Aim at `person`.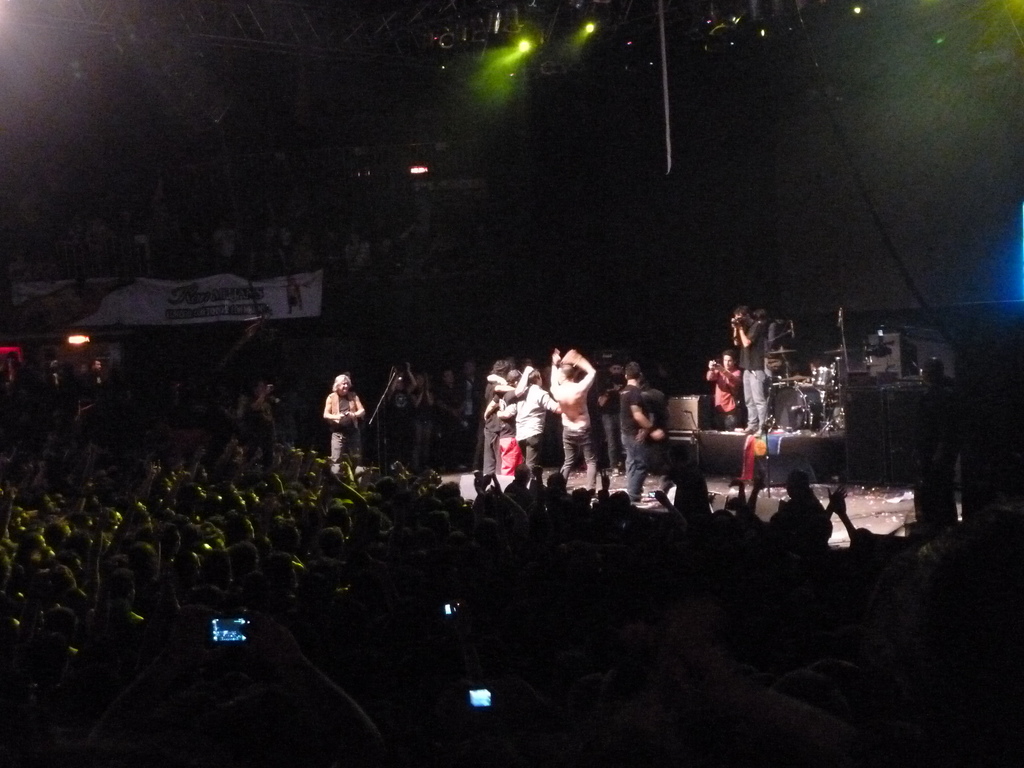
Aimed at 620/362/664/504.
